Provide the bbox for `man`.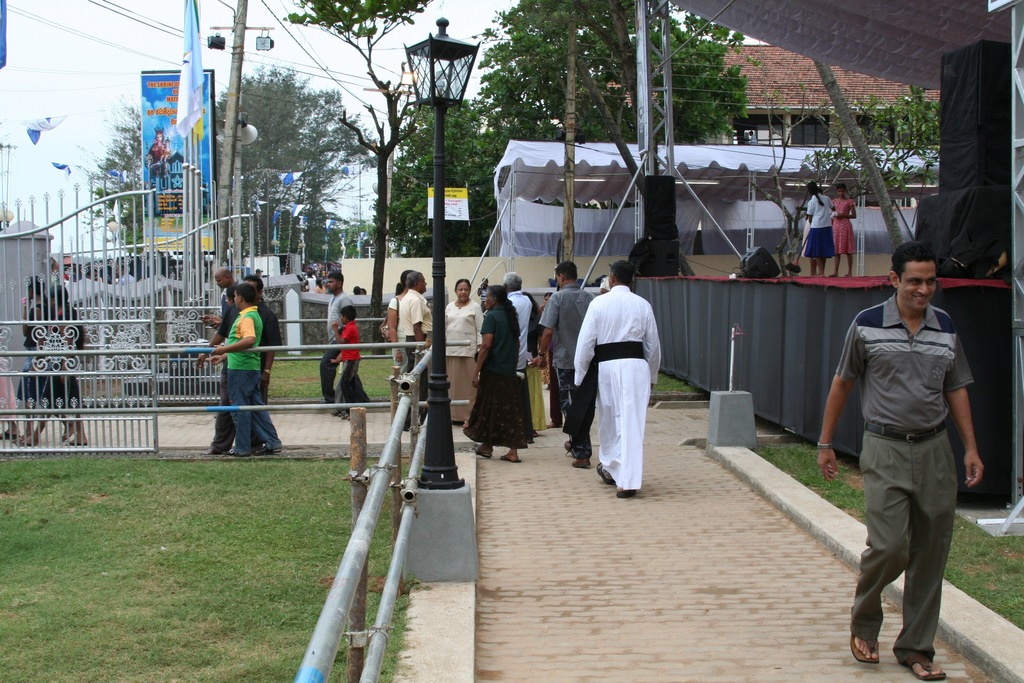
Rect(835, 235, 982, 682).
